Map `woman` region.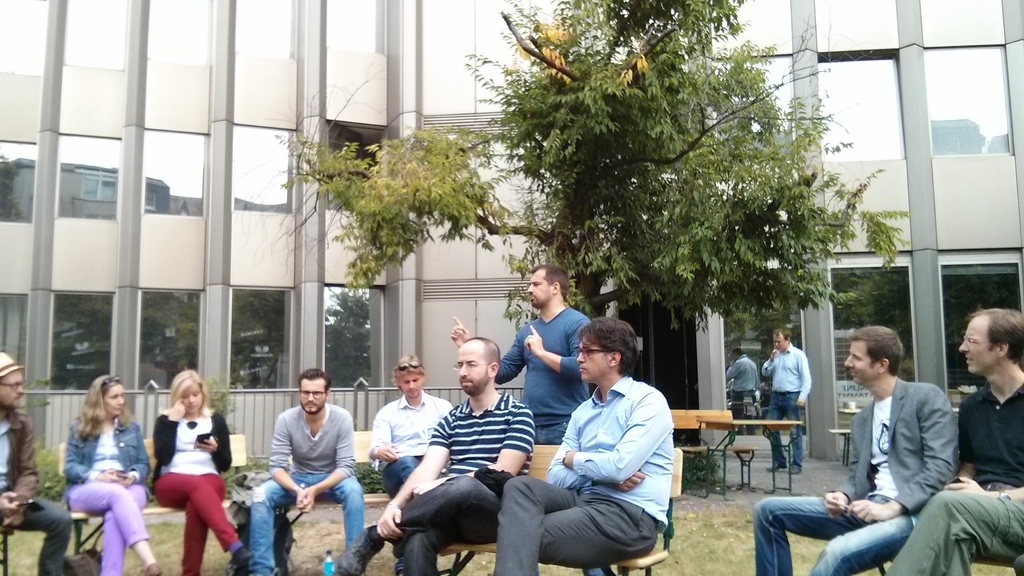
Mapped to 62/369/163/575.
